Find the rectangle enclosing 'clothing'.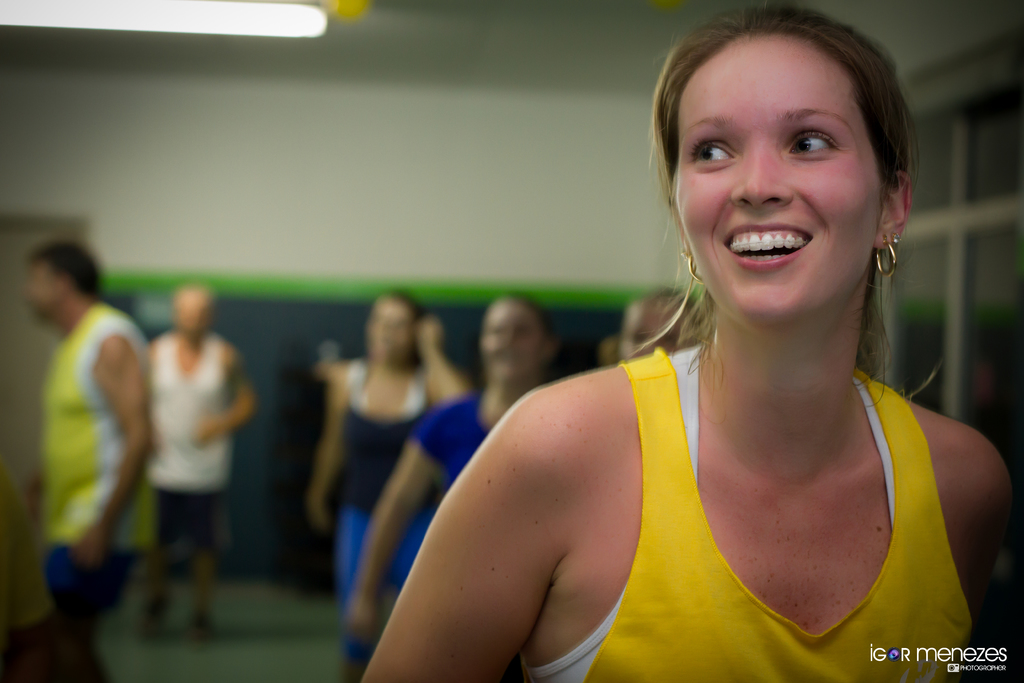
335/363/434/655.
